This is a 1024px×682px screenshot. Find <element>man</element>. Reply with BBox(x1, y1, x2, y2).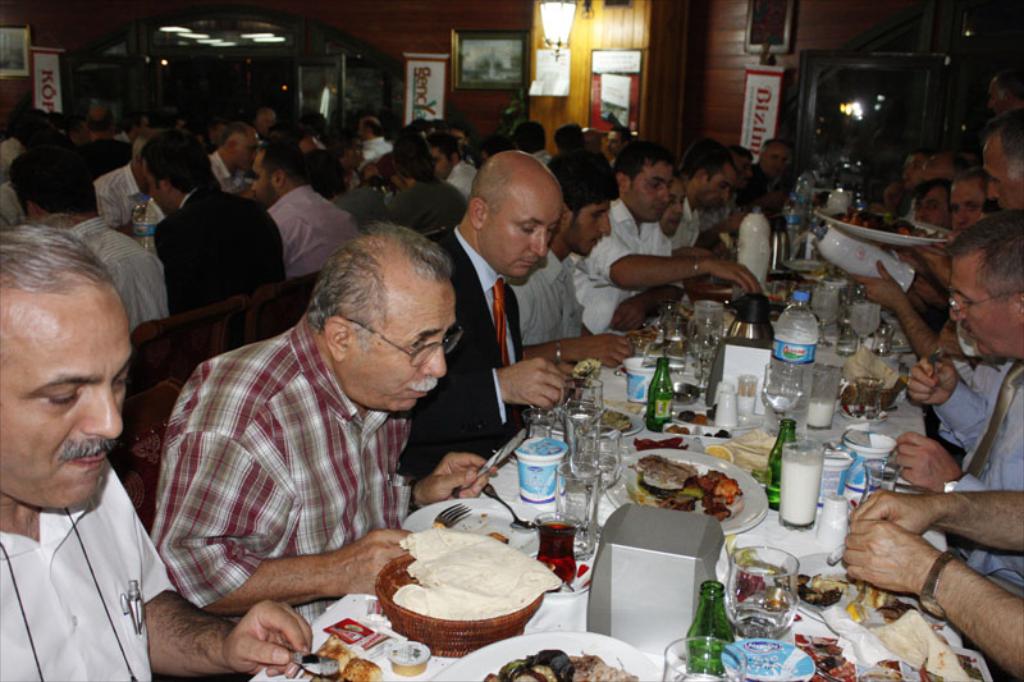
BBox(888, 207, 1023, 599).
